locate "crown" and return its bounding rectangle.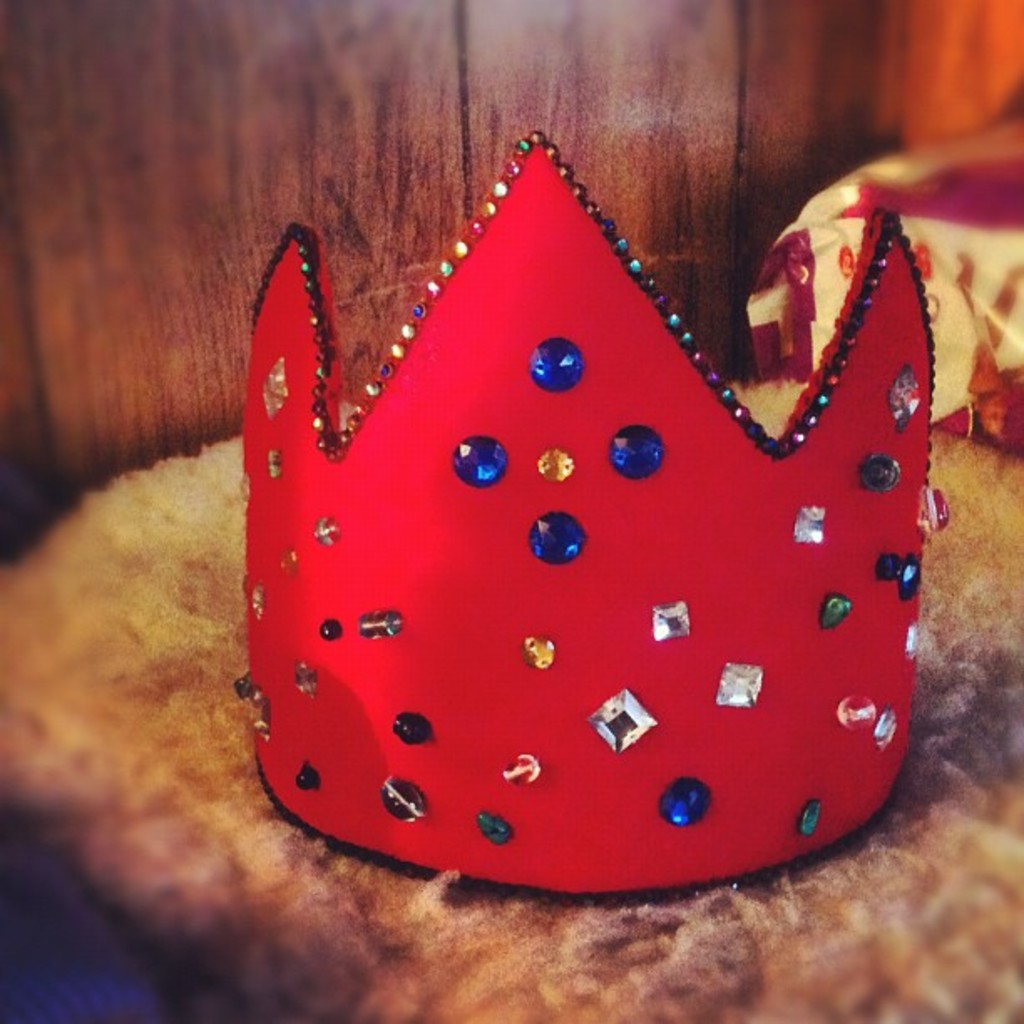
<bbox>236, 137, 950, 893</bbox>.
